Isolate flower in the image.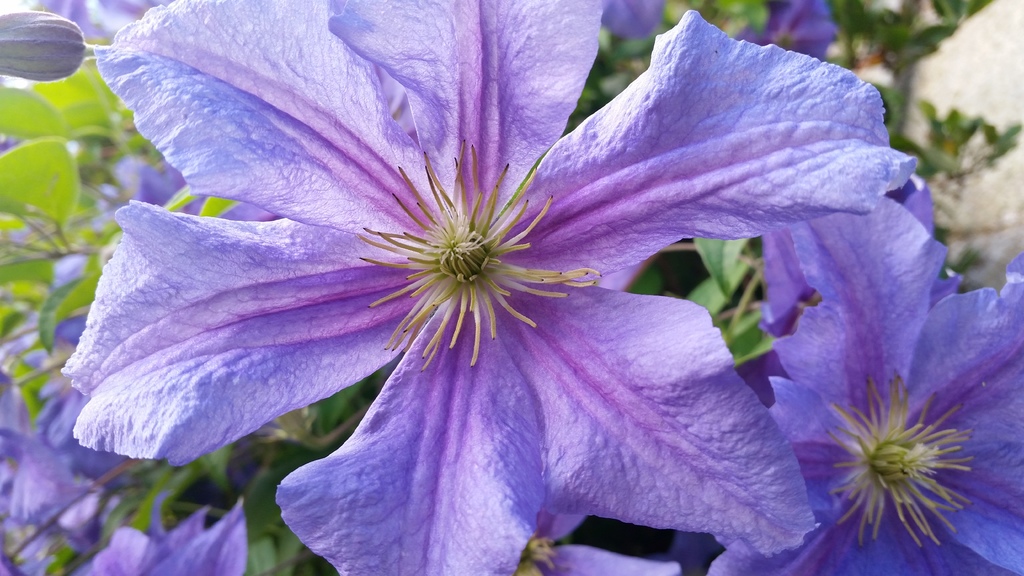
Isolated region: (left=69, top=487, right=246, bottom=575).
